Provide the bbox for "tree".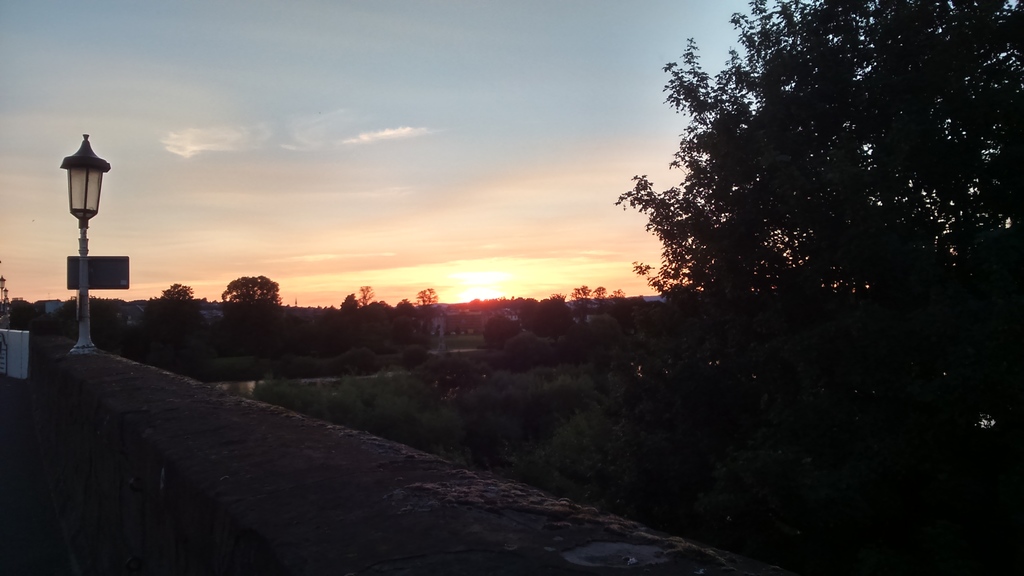
region(220, 272, 286, 359).
